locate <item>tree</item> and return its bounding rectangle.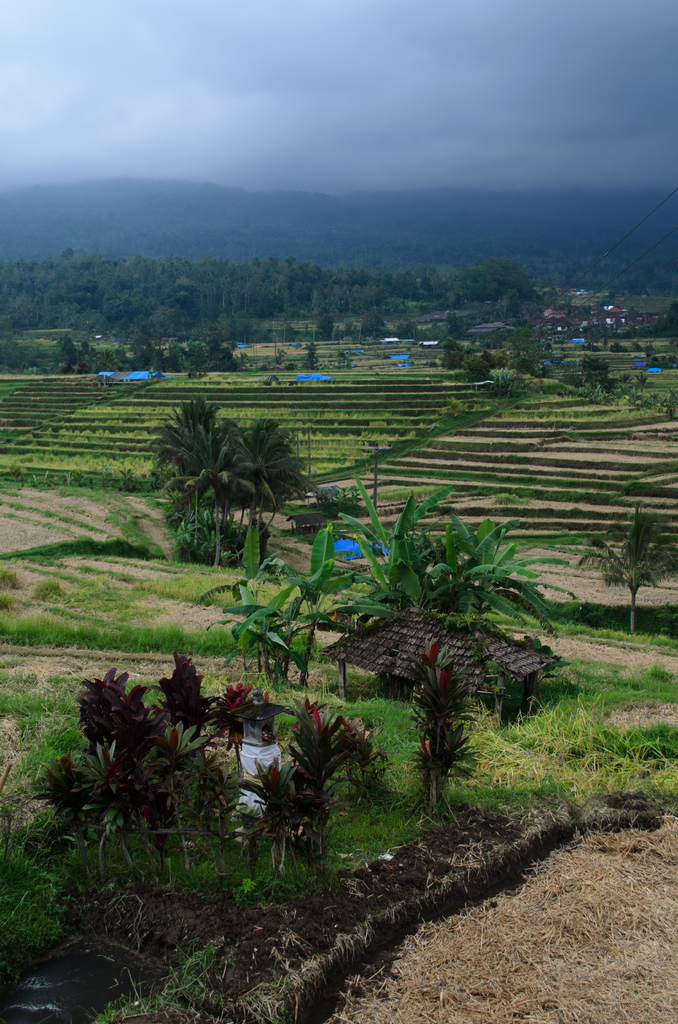
rect(153, 399, 254, 532).
